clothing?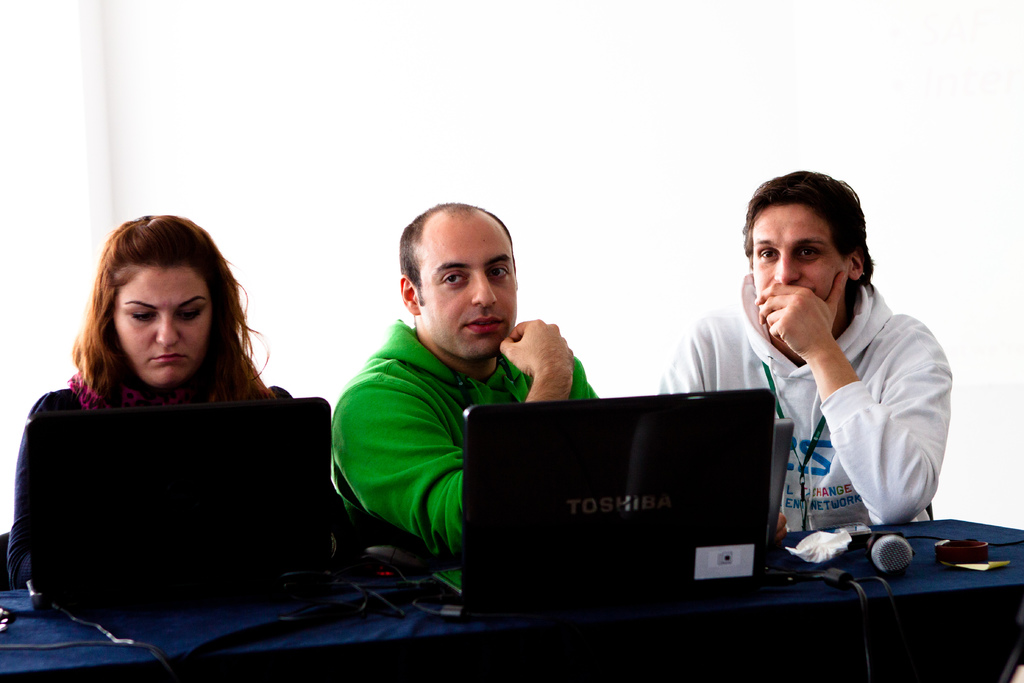
l=658, t=269, r=952, b=532
